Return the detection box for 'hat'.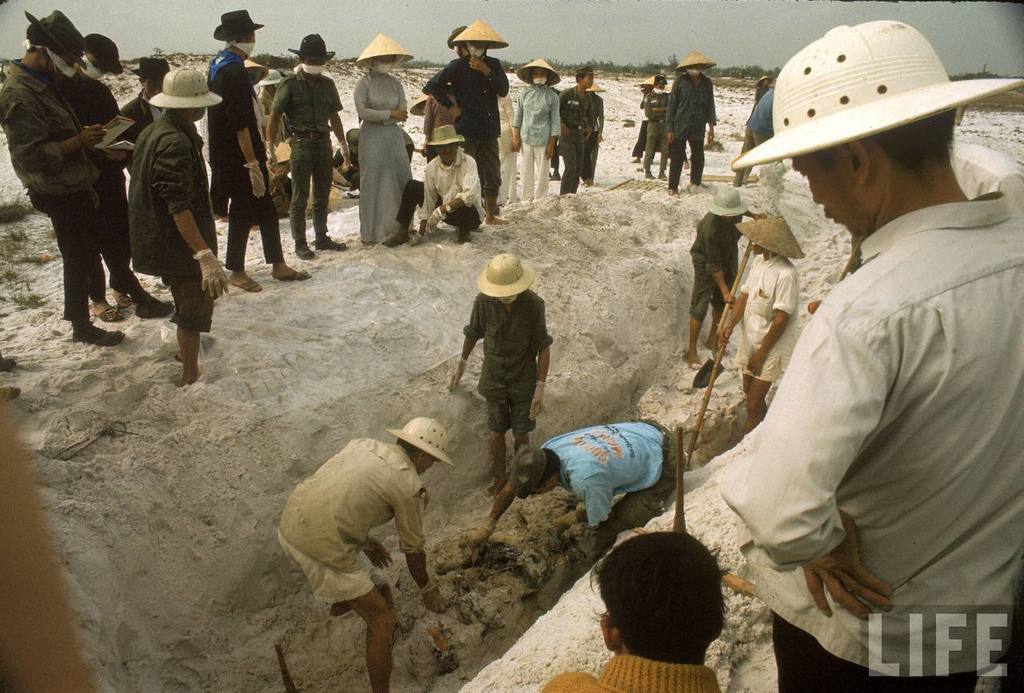
450, 19, 505, 48.
